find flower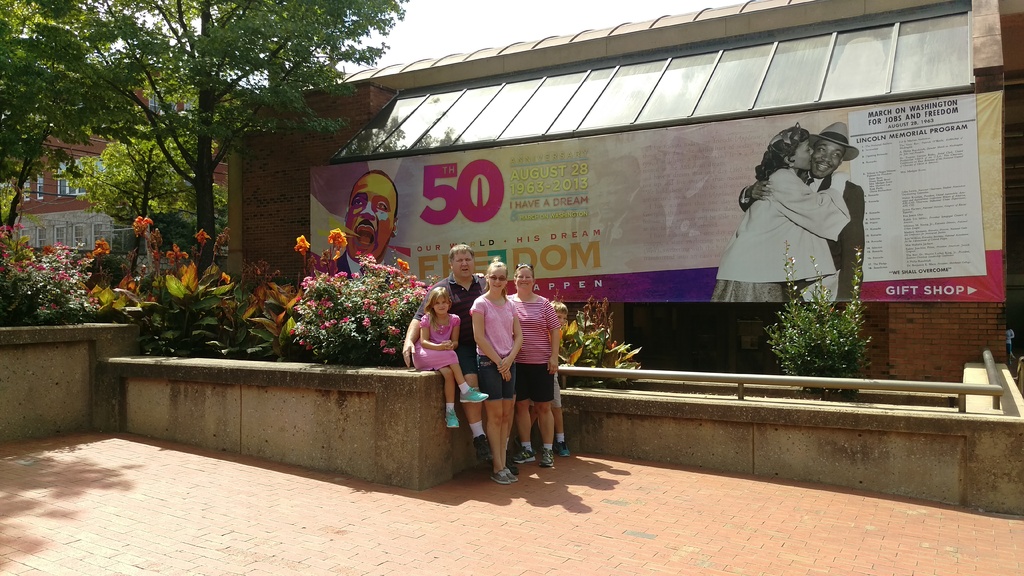
(327,227,348,247)
